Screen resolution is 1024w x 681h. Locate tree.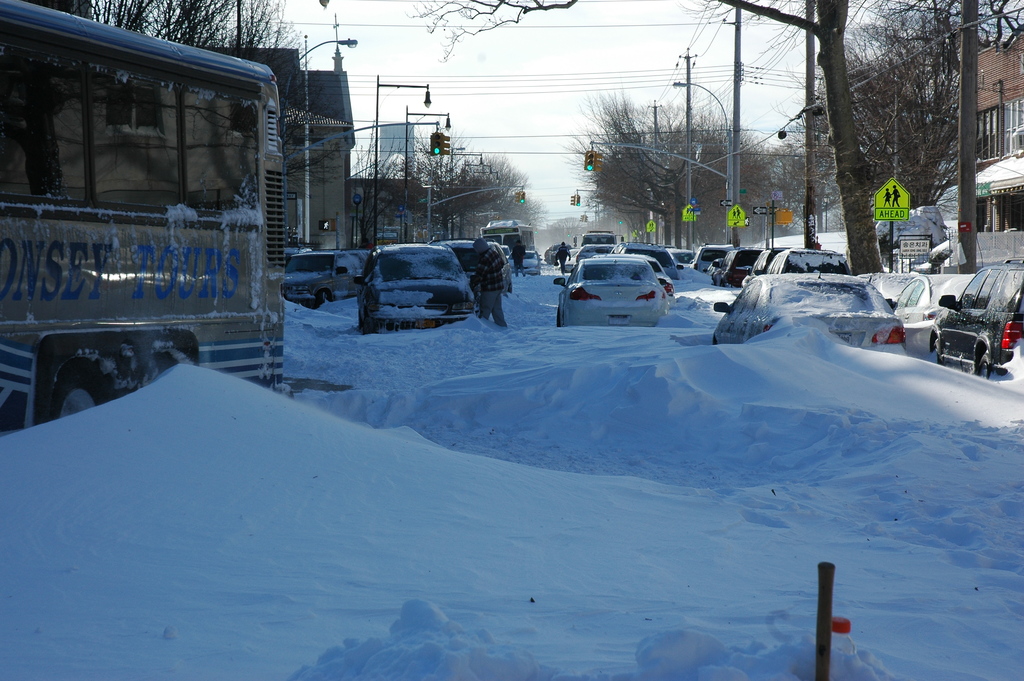
BBox(355, 142, 553, 239).
